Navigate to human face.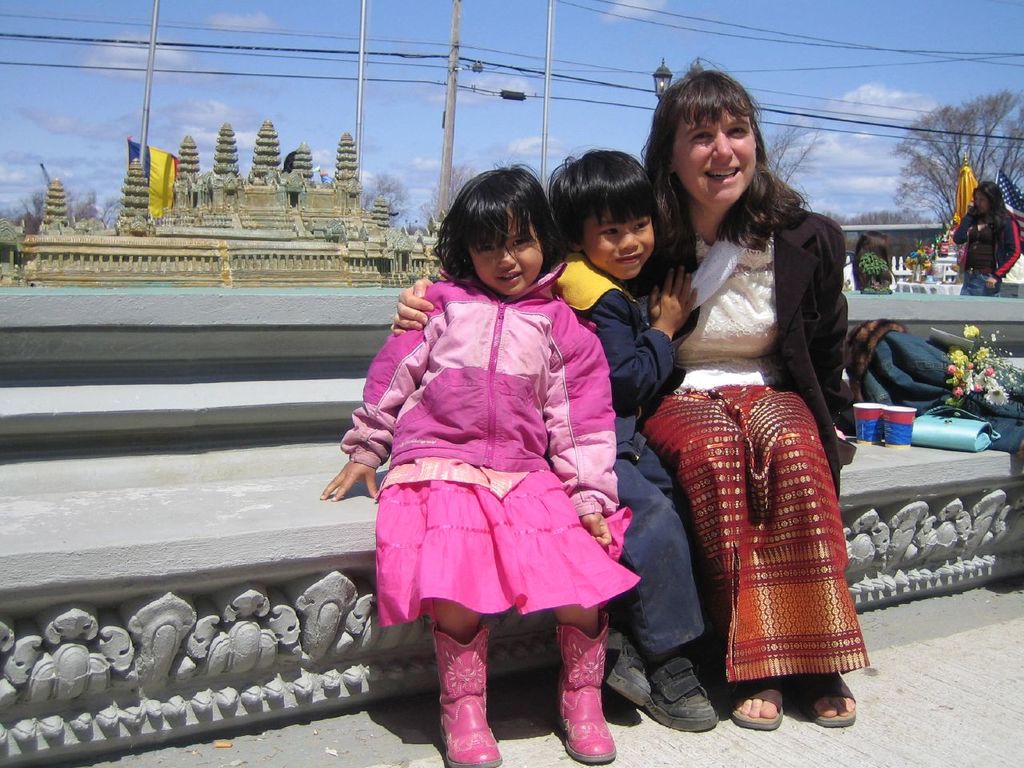
Navigation target: locate(673, 96, 761, 202).
